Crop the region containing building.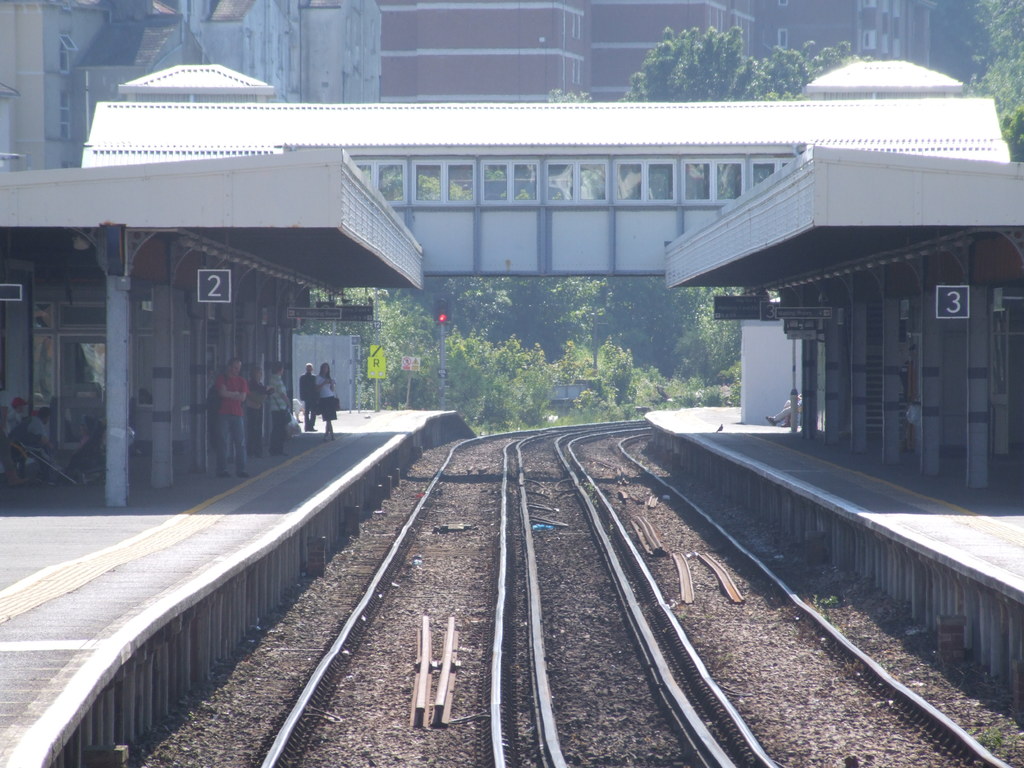
Crop region: 368/0/927/108.
